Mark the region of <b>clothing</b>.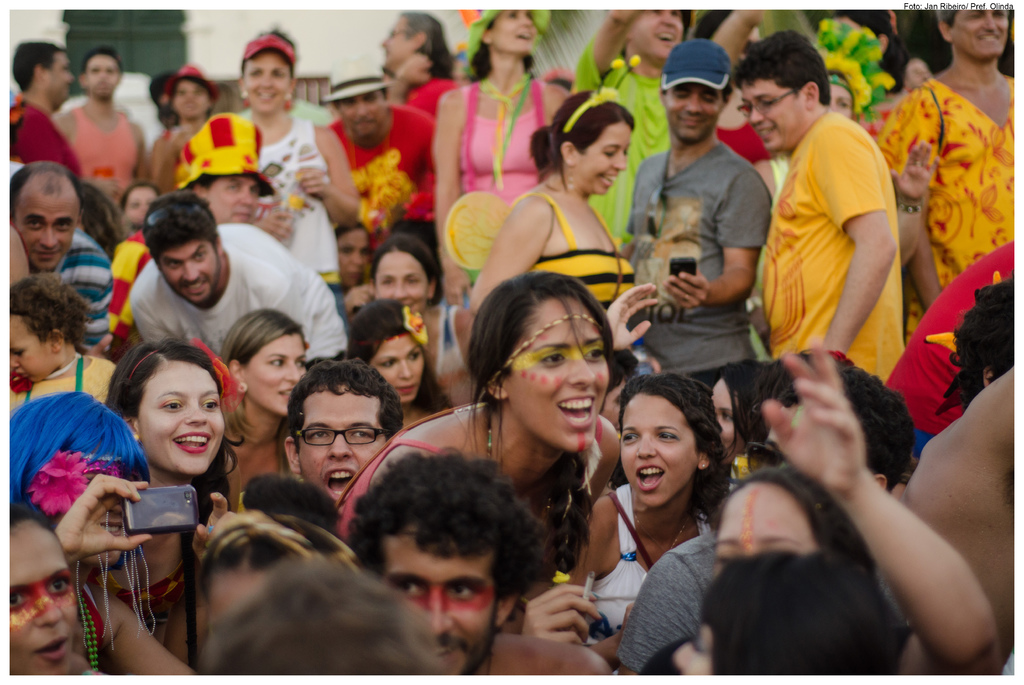
Region: 136:217:358:368.
